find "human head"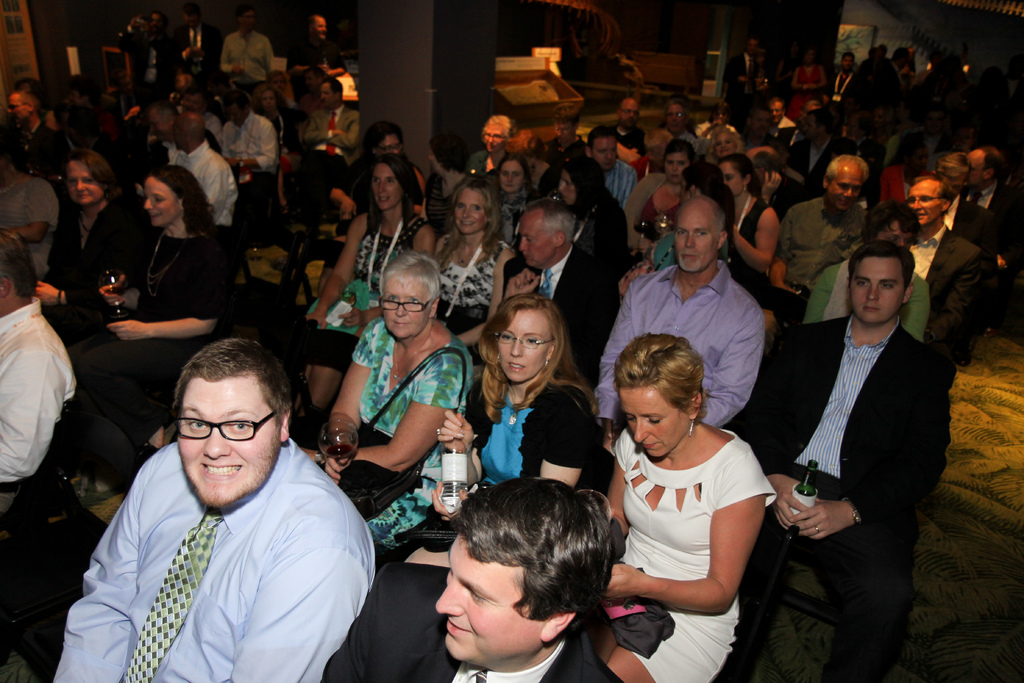
<box>664,99,689,136</box>
